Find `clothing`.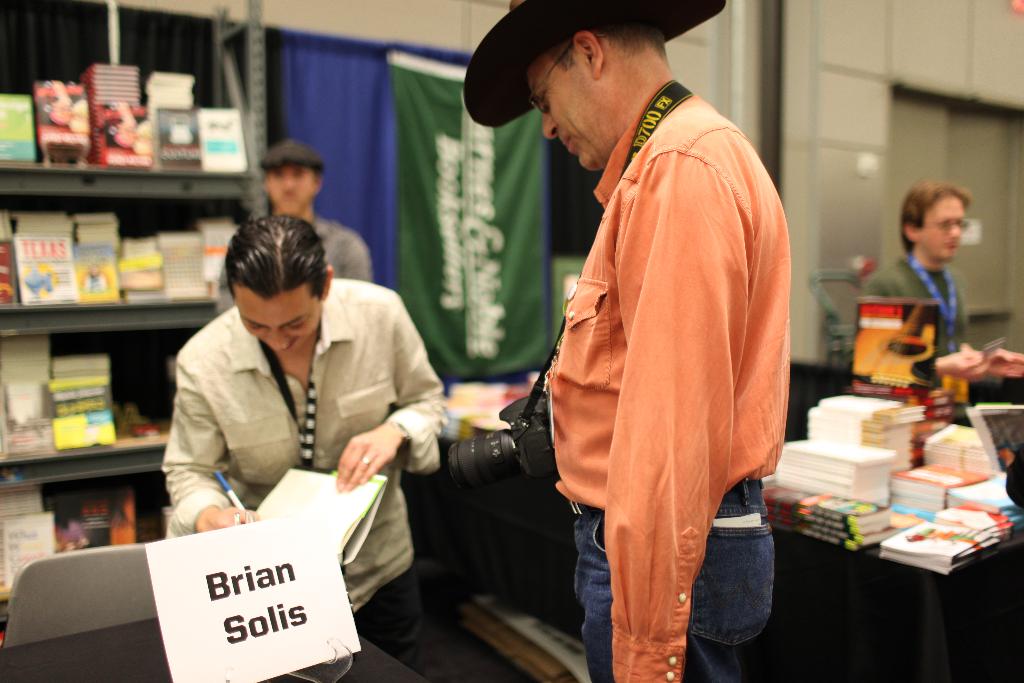
859, 251, 968, 397.
